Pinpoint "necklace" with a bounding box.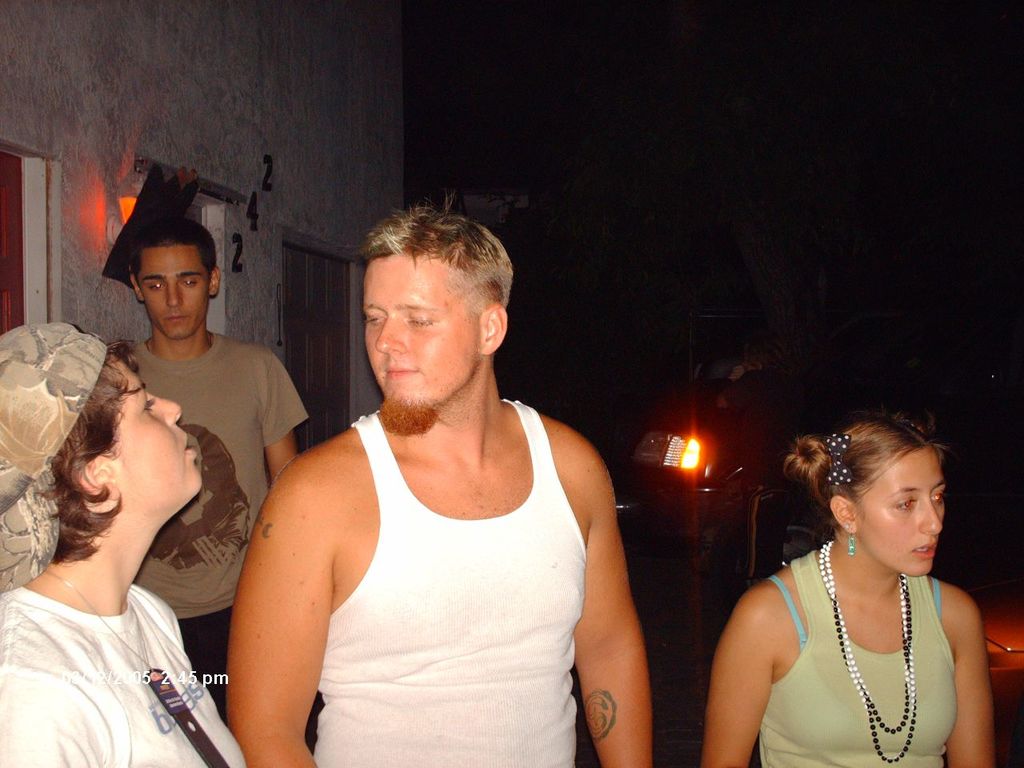
807/553/970/736.
